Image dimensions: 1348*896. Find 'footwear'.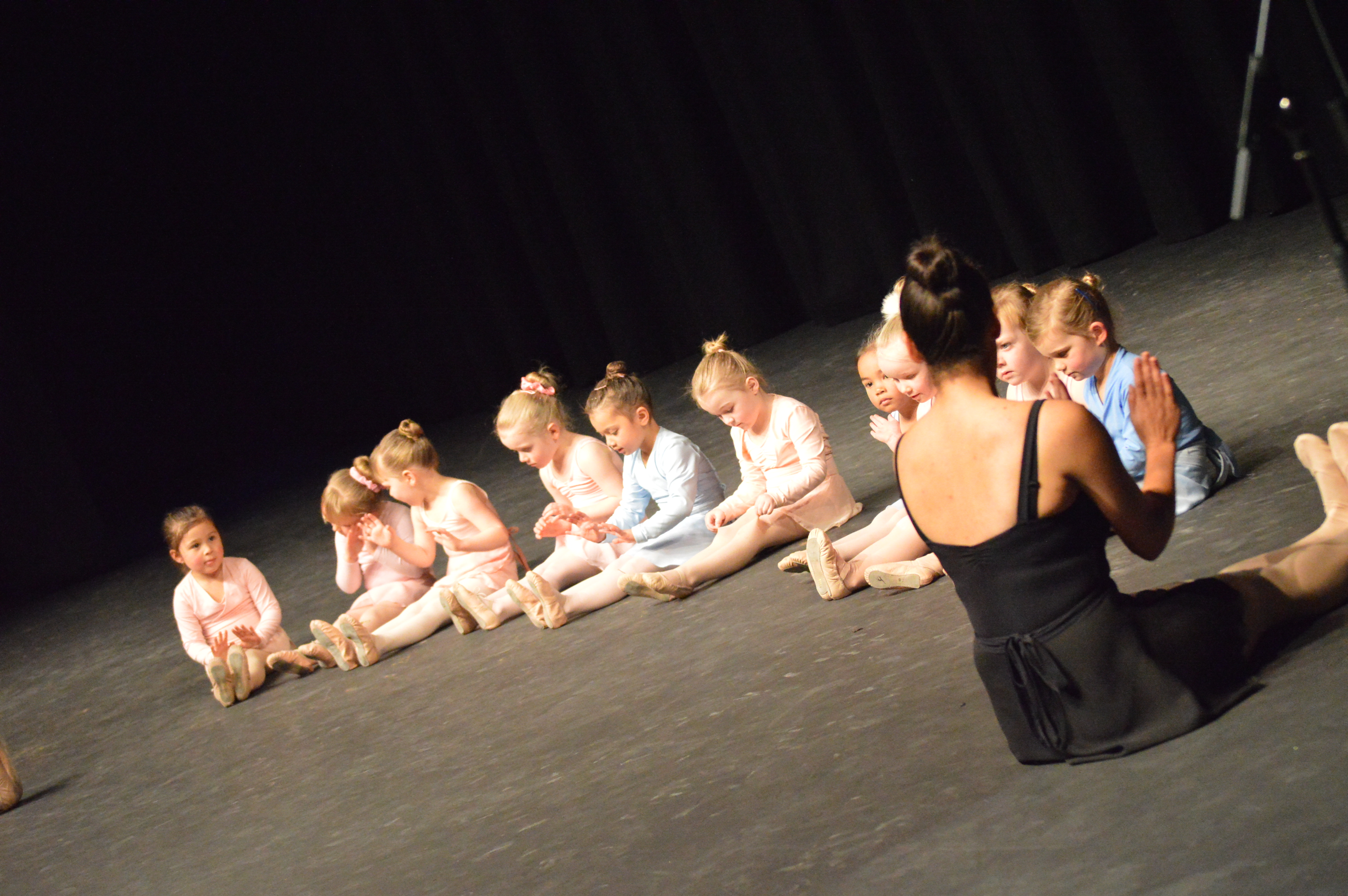
387/250/420/266.
